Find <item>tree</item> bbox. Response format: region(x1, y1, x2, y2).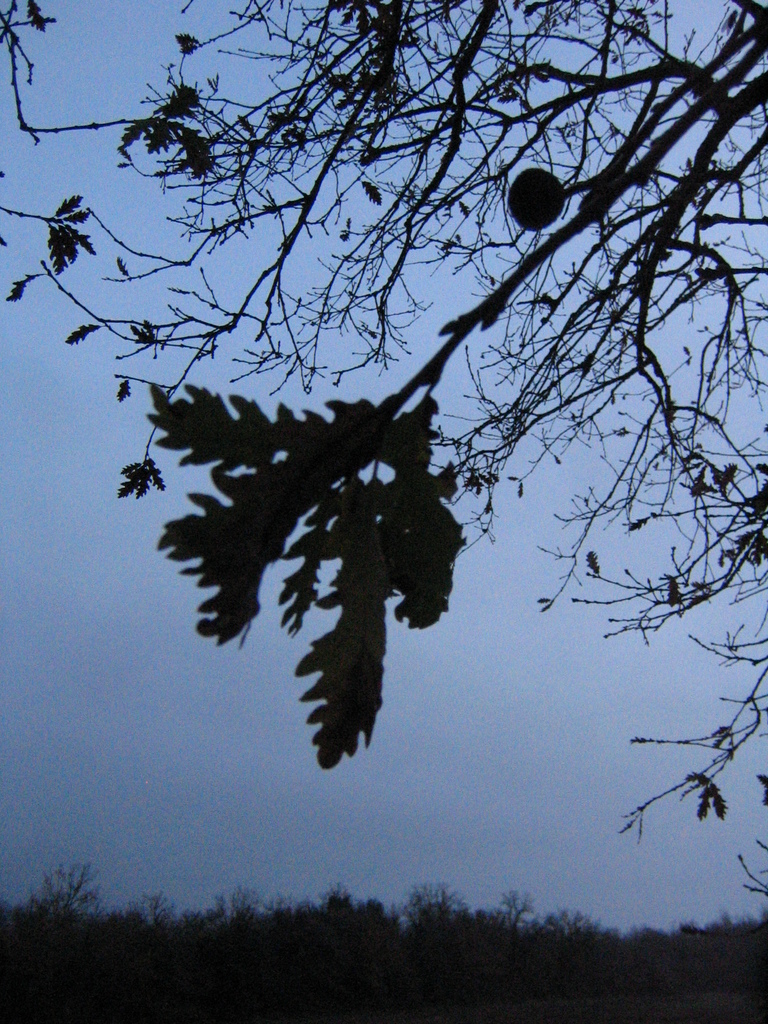
region(0, 0, 767, 926).
